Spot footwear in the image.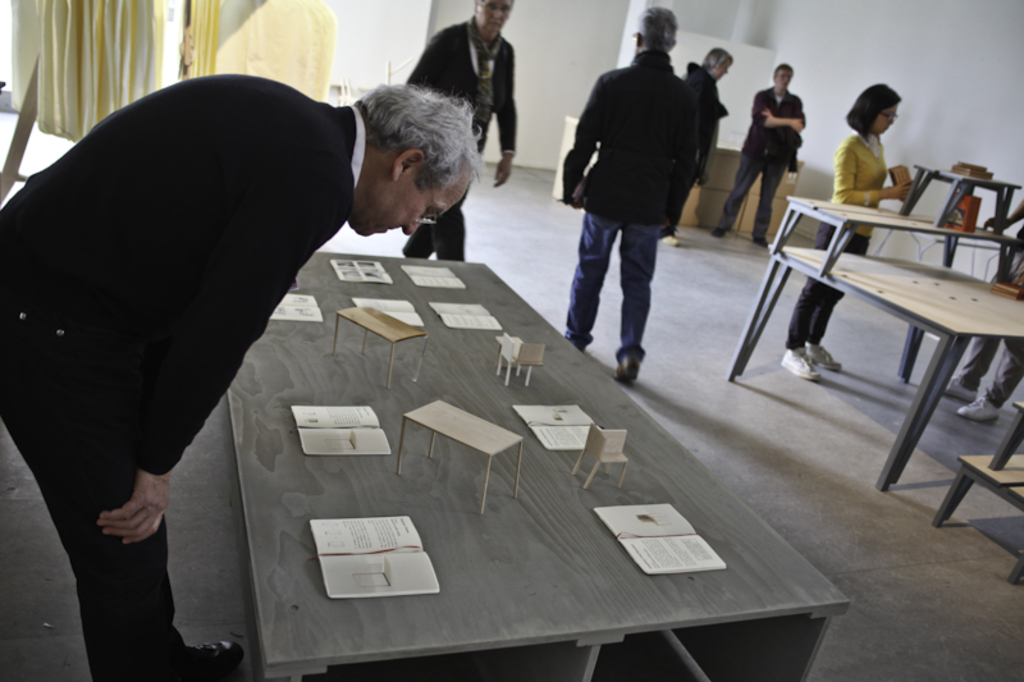
footwear found at (left=562, top=331, right=585, bottom=356).
